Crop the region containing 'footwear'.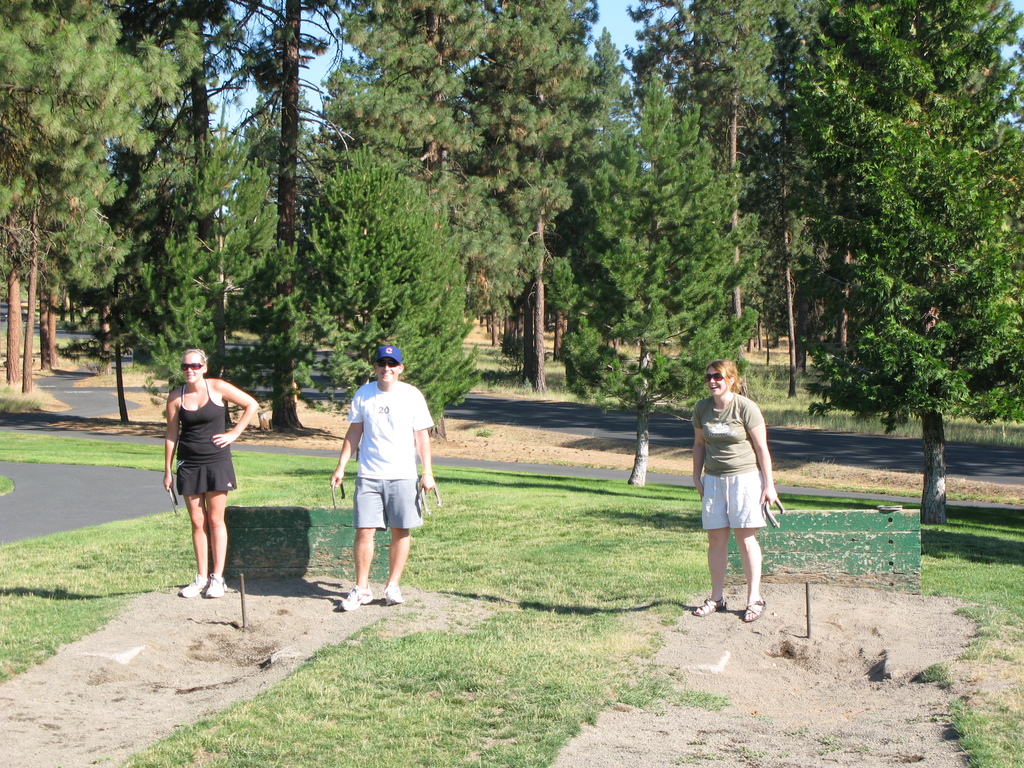
Crop region: BBox(208, 577, 230, 598).
